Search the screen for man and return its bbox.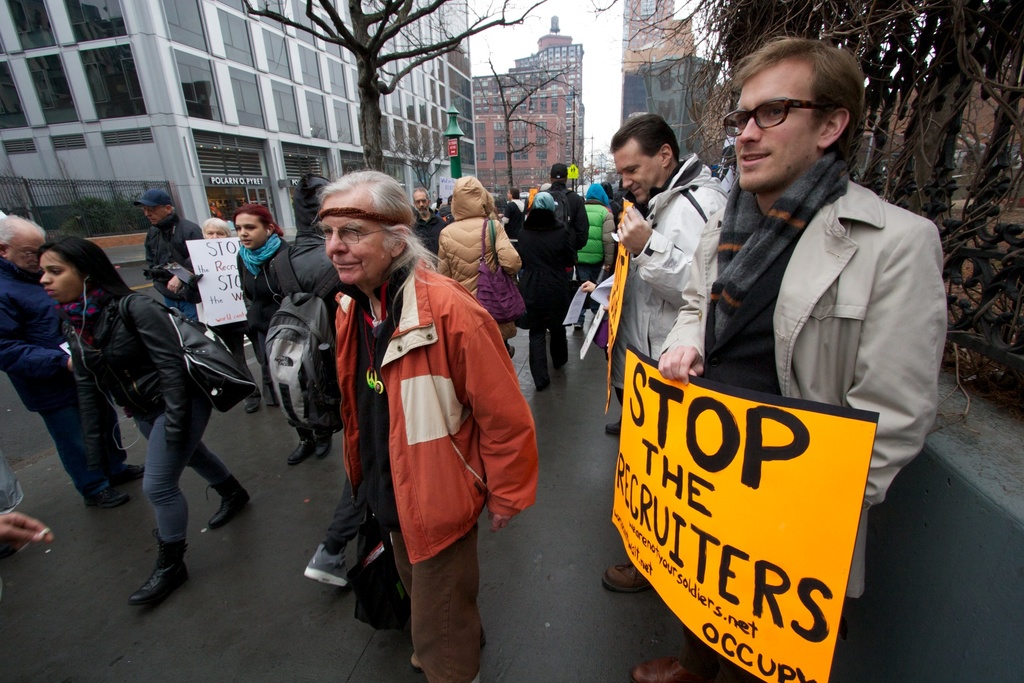
Found: {"x1": 305, "y1": 172, "x2": 524, "y2": 673}.
